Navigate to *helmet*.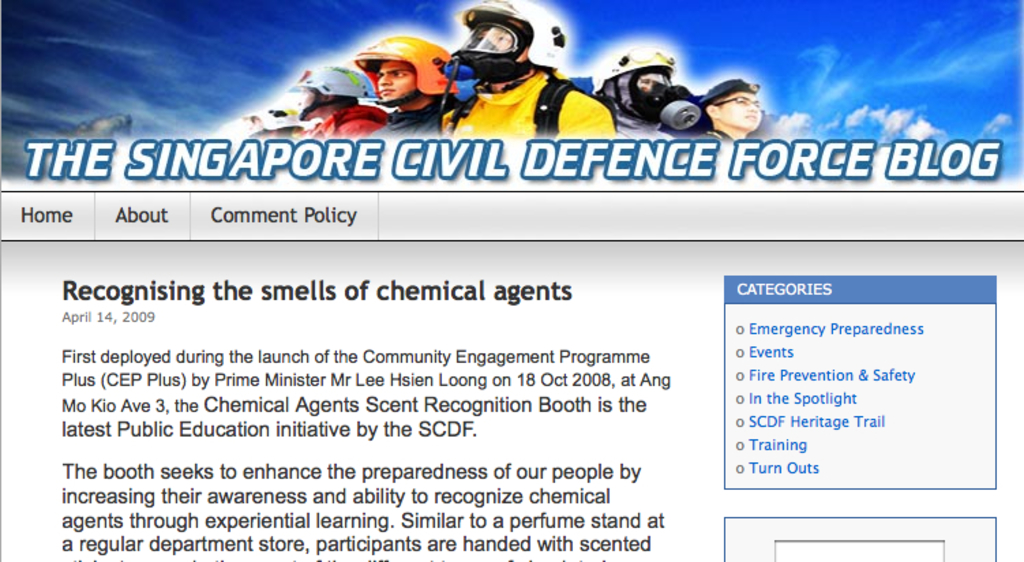
Navigation target: bbox=[588, 41, 671, 98].
